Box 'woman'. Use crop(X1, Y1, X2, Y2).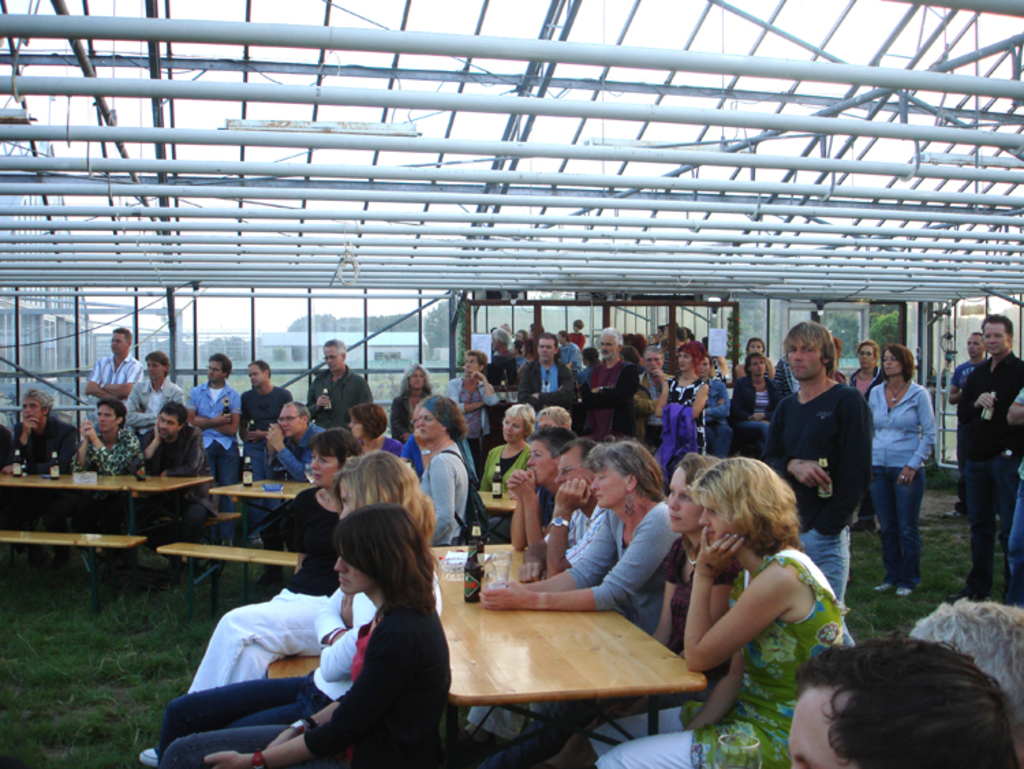
crop(138, 443, 445, 768).
